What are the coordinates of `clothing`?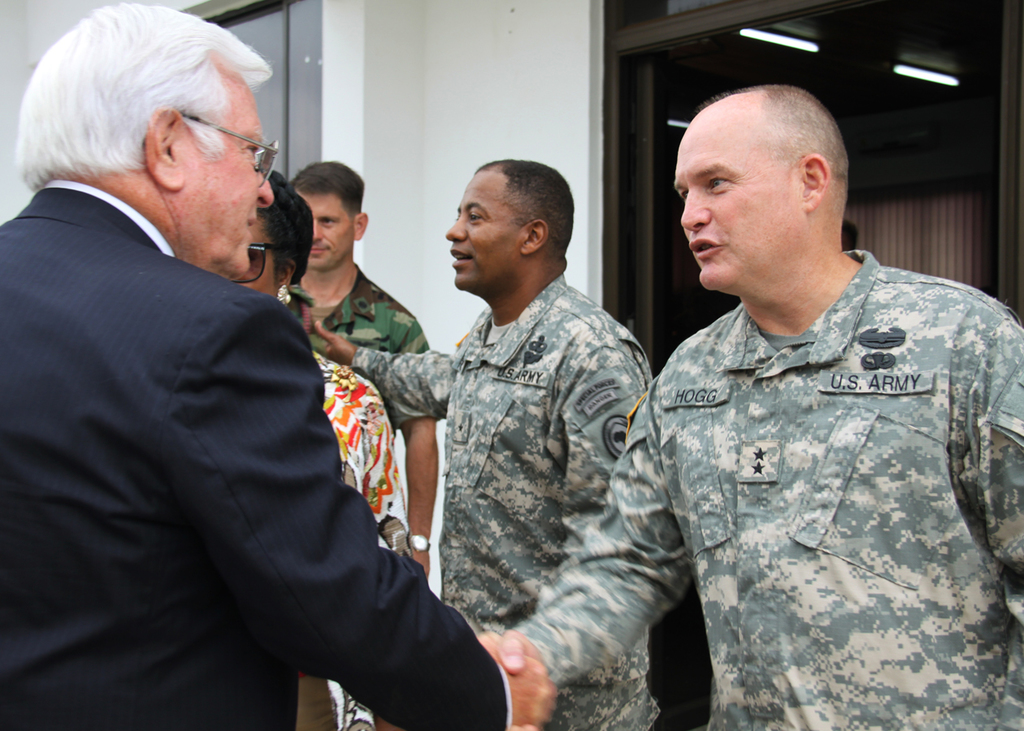
[358, 266, 653, 727].
